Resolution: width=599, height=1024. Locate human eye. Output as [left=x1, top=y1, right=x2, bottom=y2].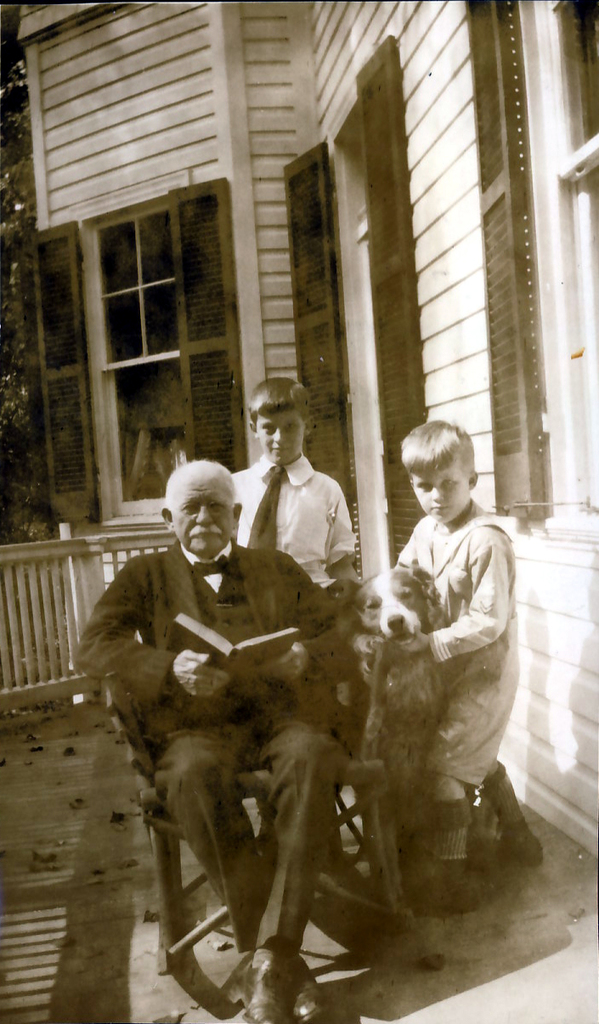
[left=442, top=478, right=459, bottom=491].
